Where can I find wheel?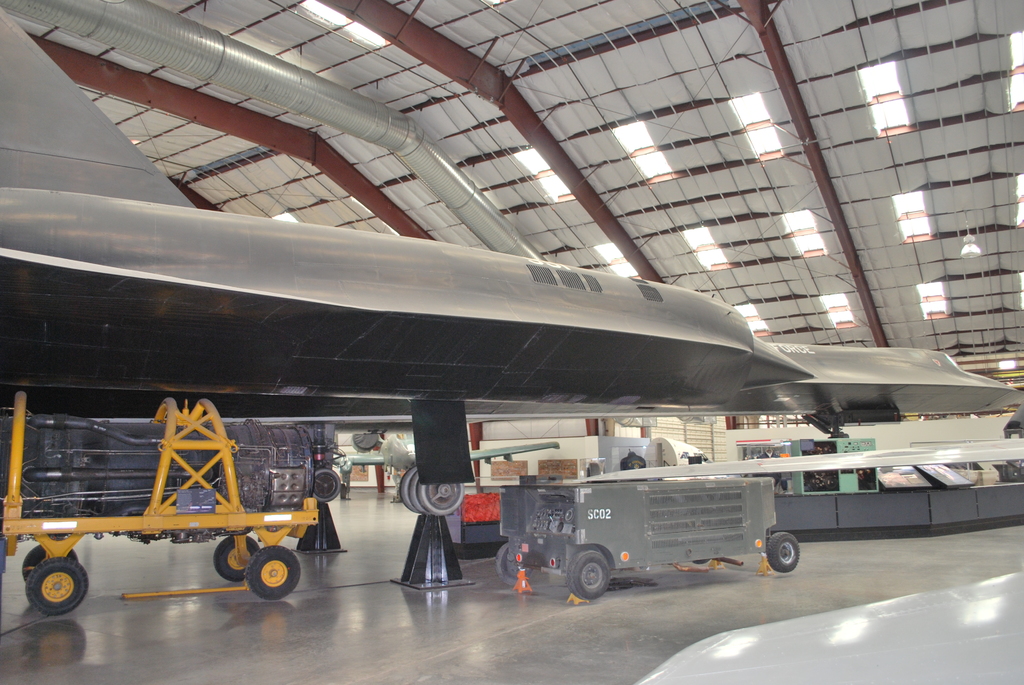
You can find it at x1=495, y1=541, x2=545, y2=588.
